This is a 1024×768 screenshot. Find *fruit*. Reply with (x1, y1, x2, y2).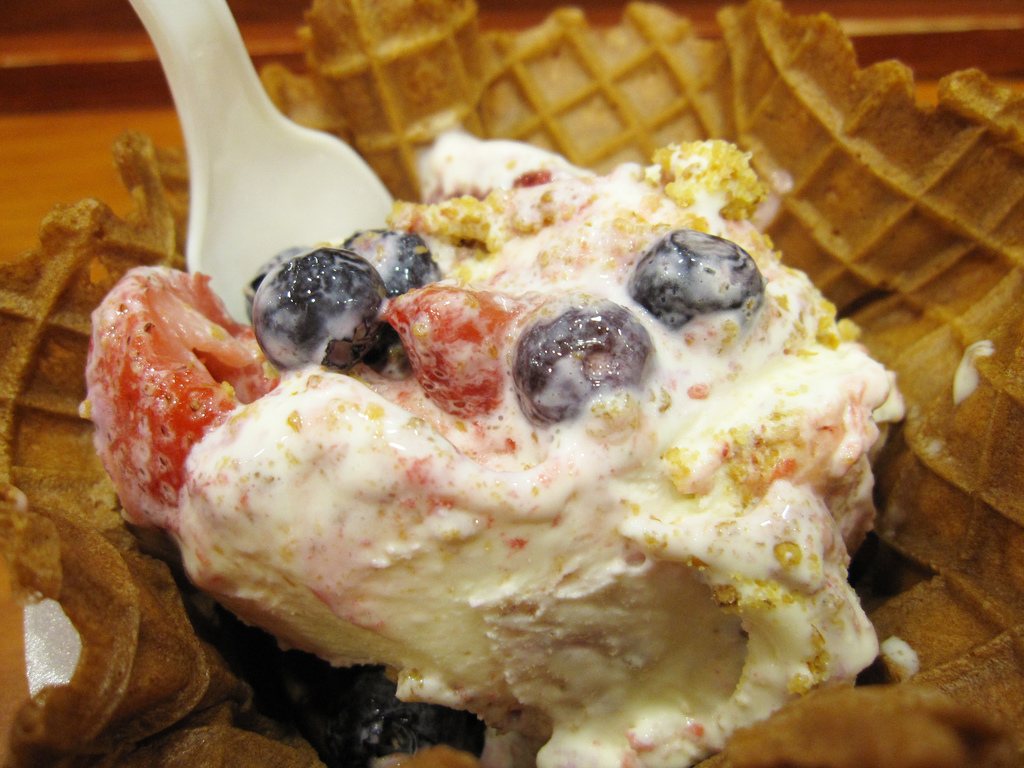
(371, 278, 524, 420).
